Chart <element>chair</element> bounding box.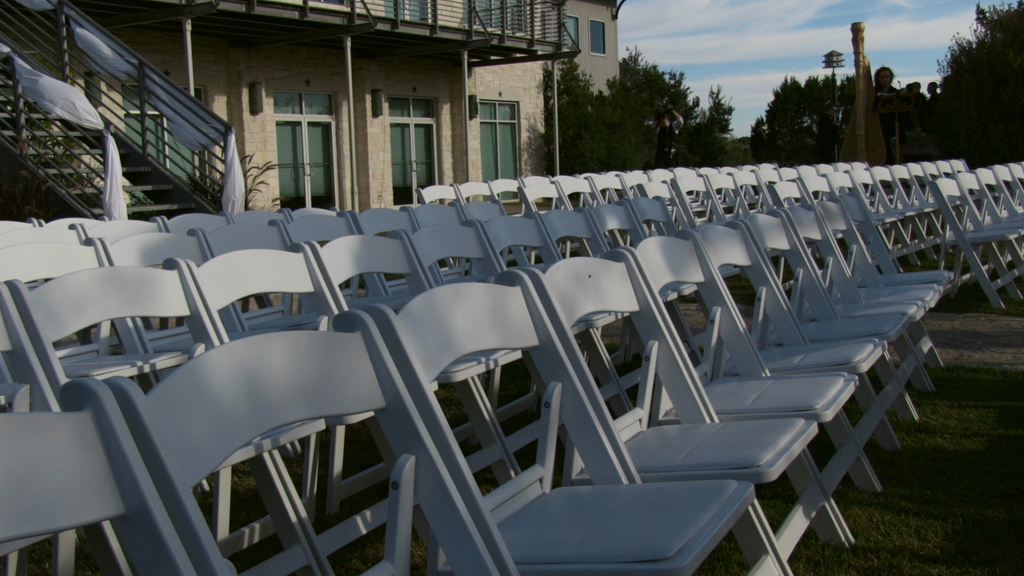
Charted: x1=93 y1=230 x2=299 y2=493.
